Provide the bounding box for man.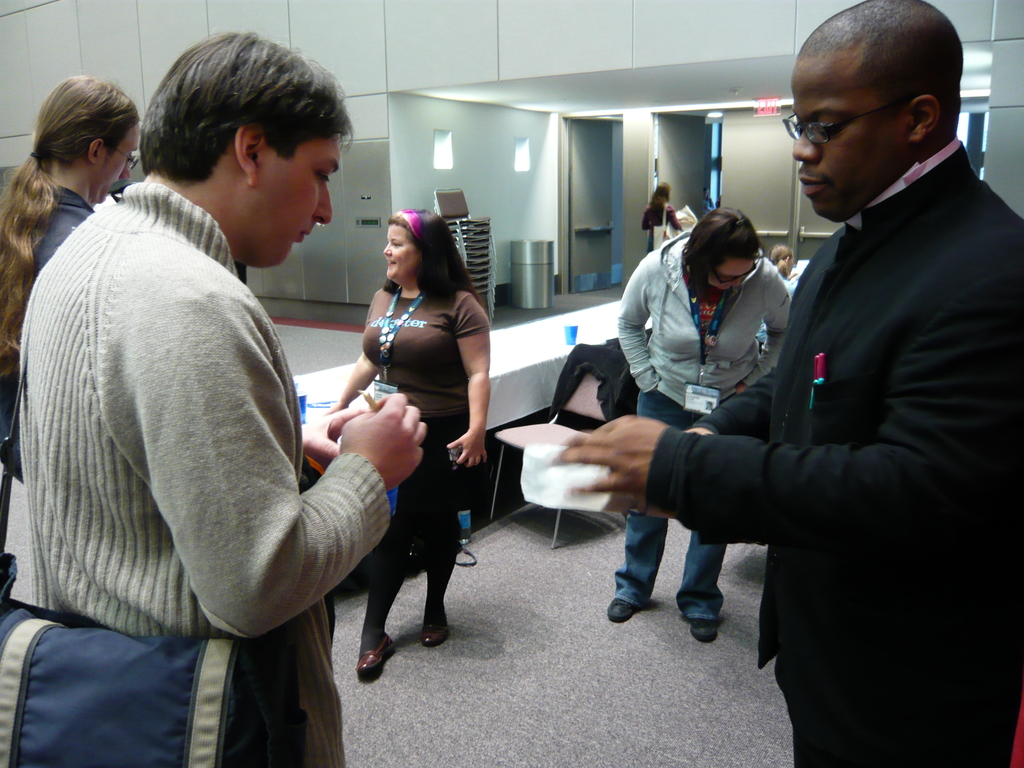
0/73/140/480.
